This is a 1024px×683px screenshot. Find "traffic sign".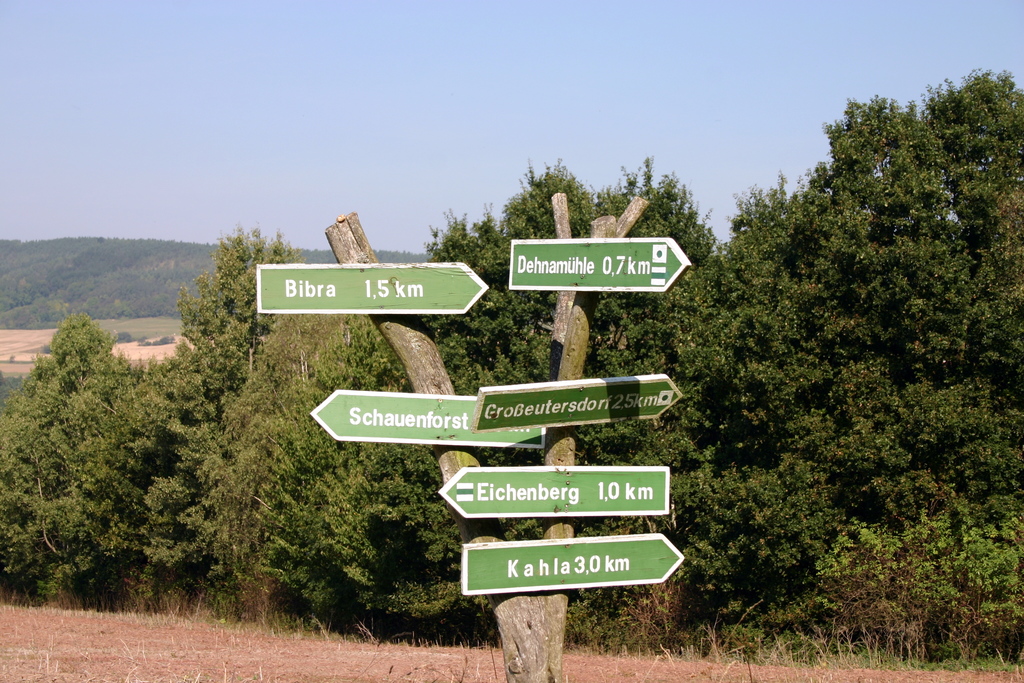
Bounding box: rect(433, 464, 671, 516).
